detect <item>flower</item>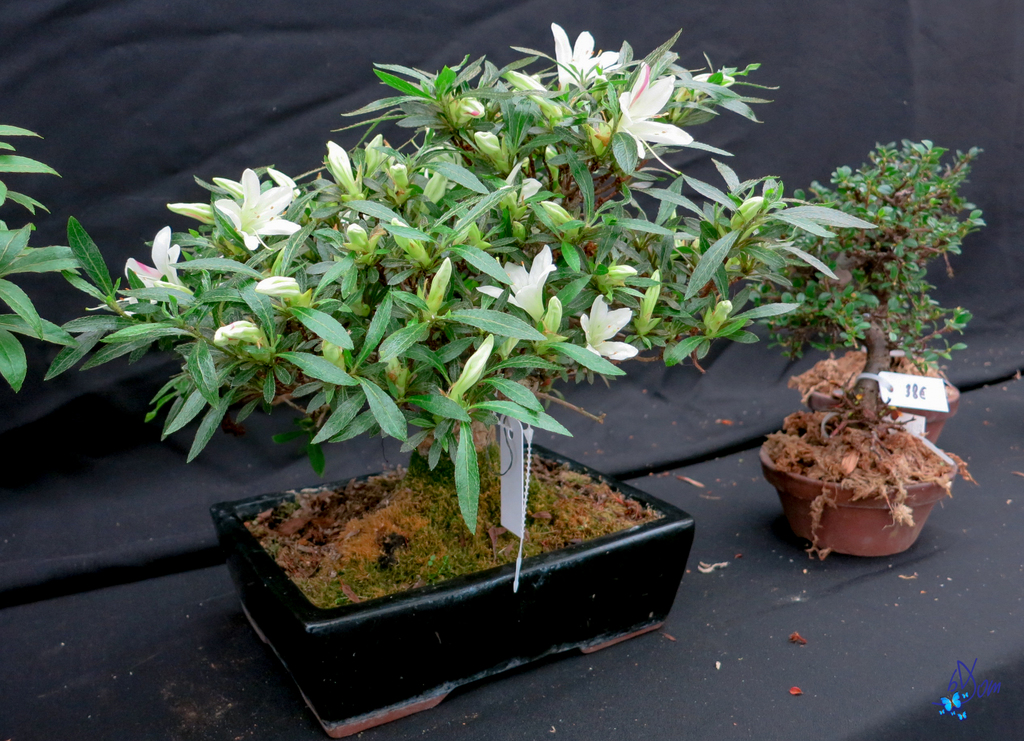
610, 60, 691, 179
